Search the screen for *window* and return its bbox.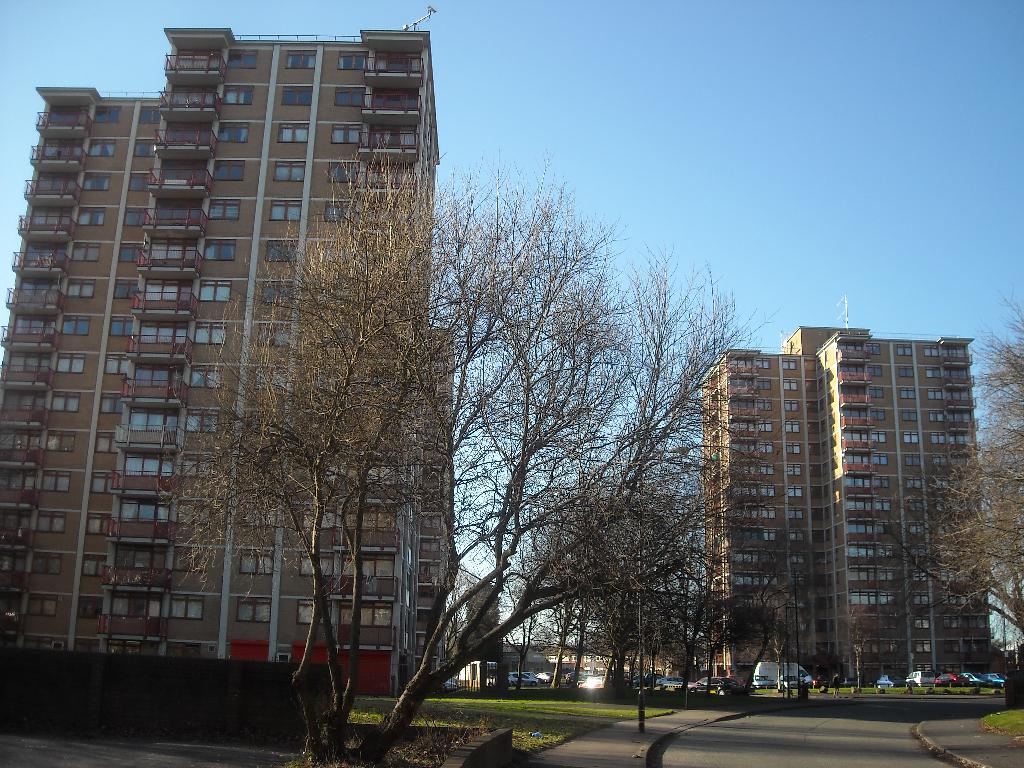
Found: x1=83 y1=132 x2=117 y2=161.
